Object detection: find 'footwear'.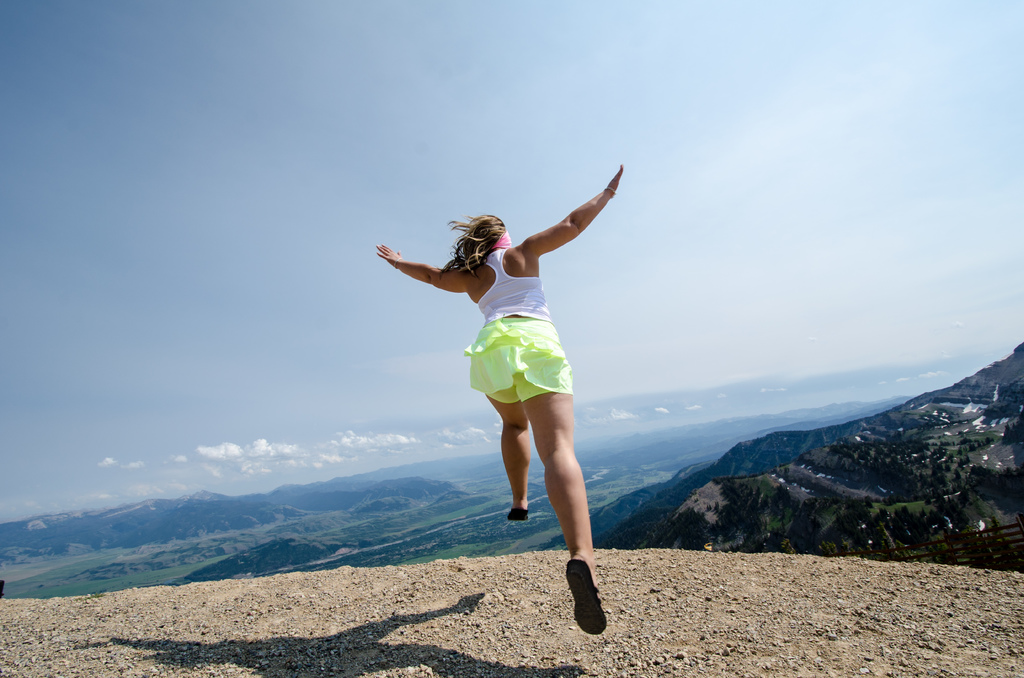
bbox=(509, 497, 534, 520).
